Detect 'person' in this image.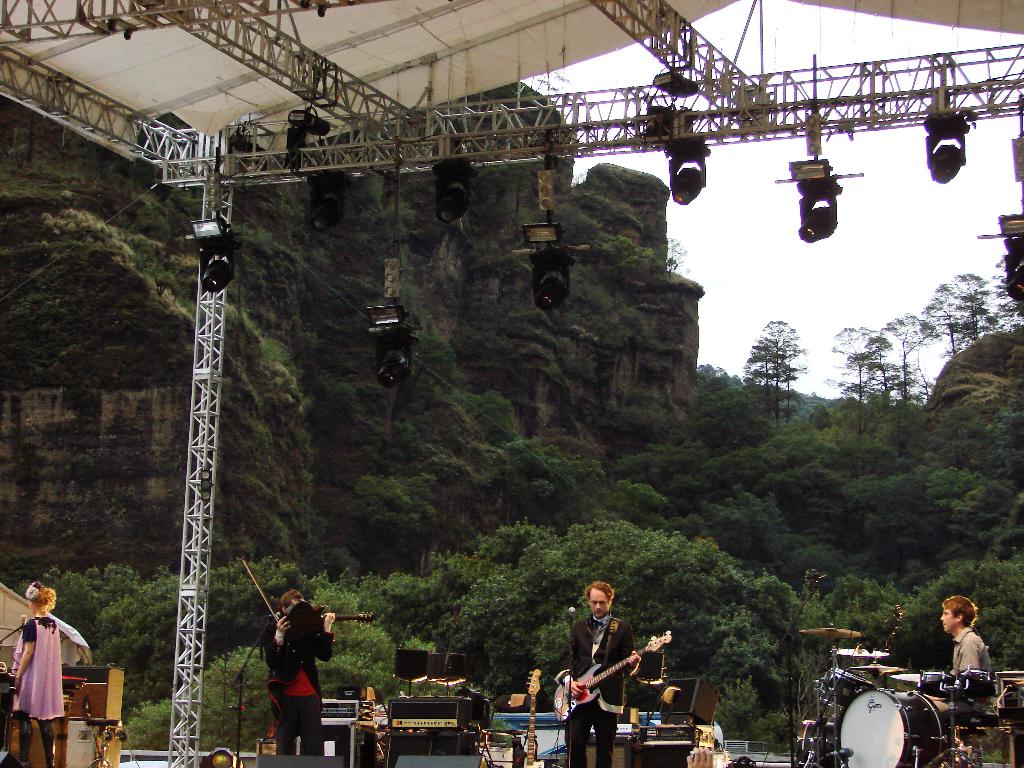
Detection: 570, 580, 647, 758.
